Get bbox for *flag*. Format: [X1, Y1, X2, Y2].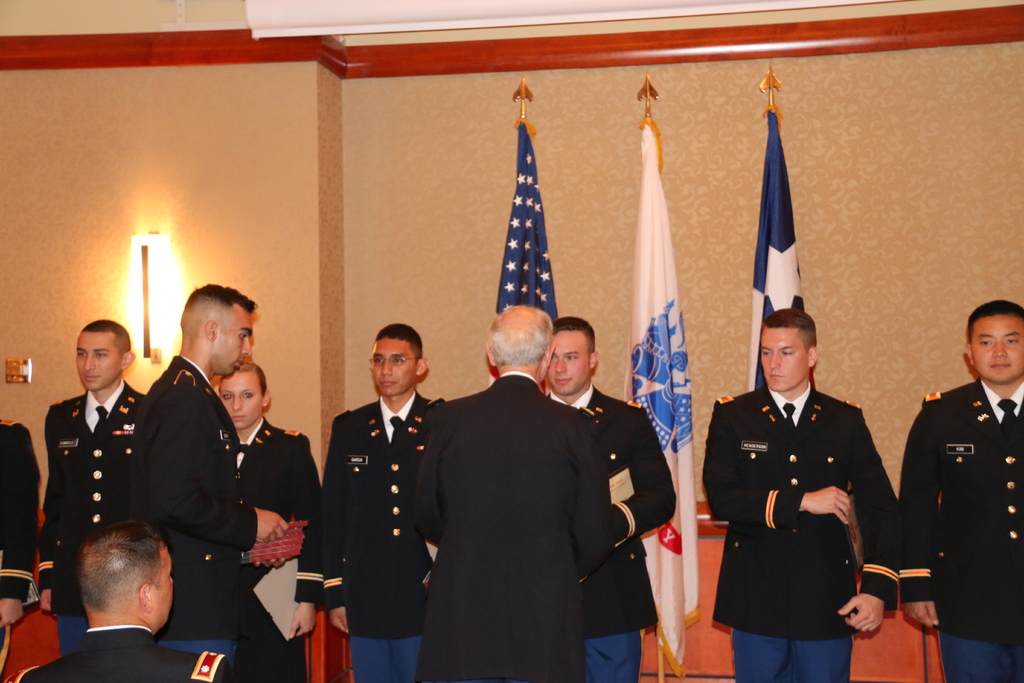
[628, 136, 704, 666].
